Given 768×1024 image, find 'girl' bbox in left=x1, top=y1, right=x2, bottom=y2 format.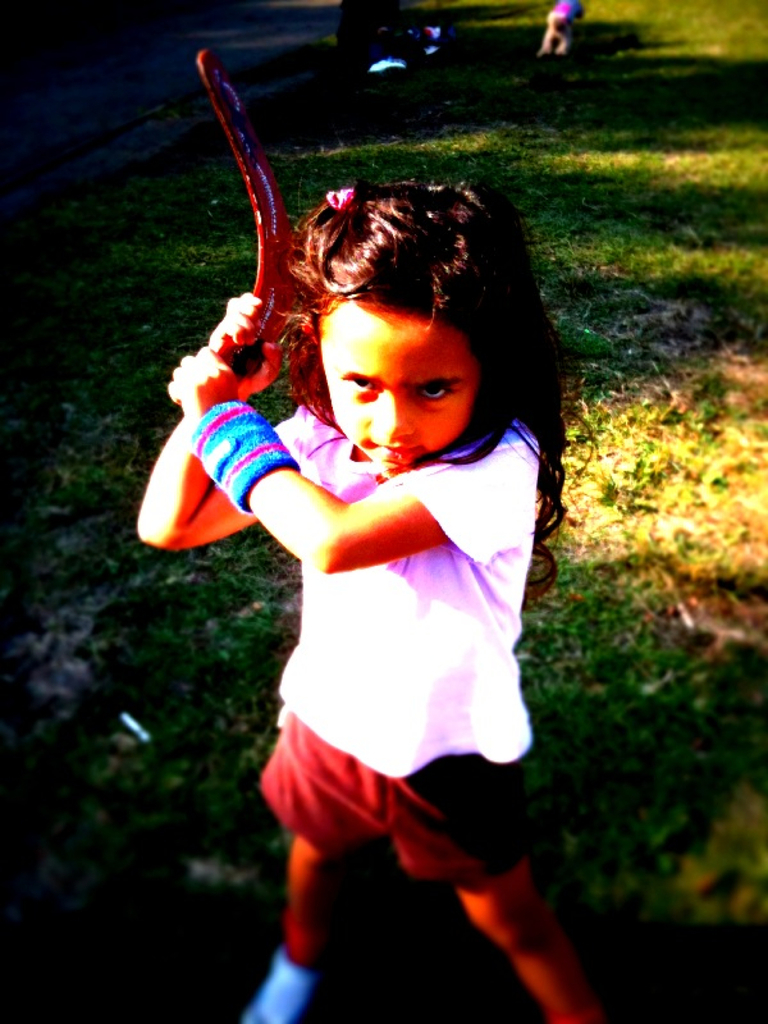
left=139, top=179, right=601, bottom=1023.
